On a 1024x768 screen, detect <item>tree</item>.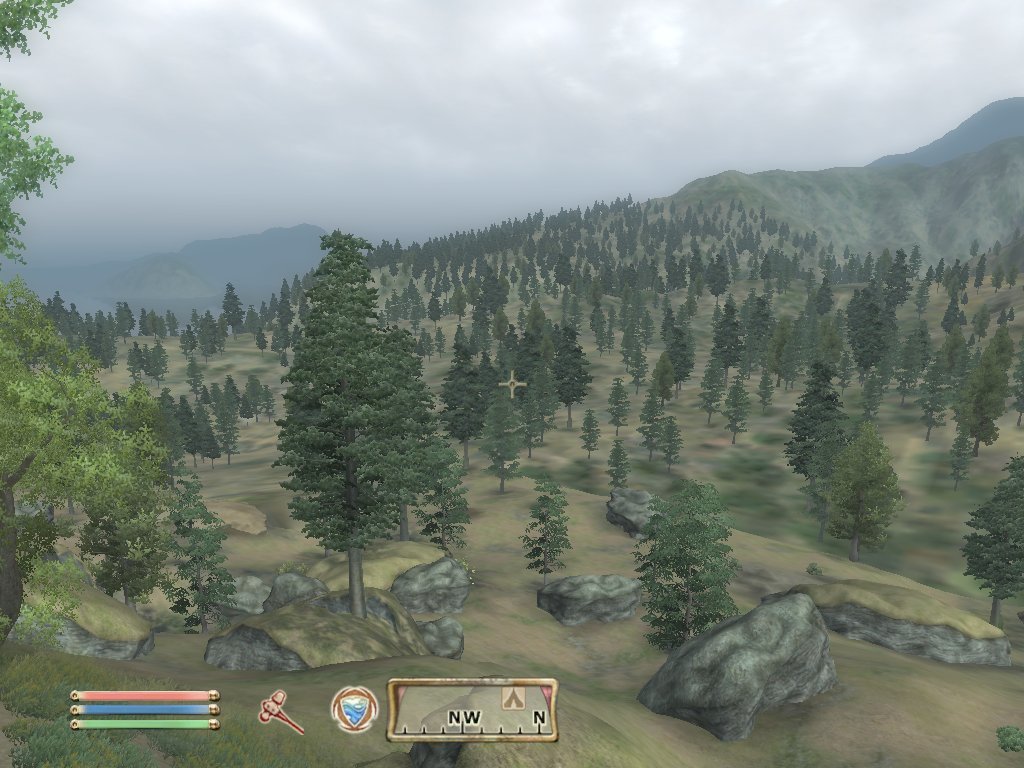
[603,378,634,432].
